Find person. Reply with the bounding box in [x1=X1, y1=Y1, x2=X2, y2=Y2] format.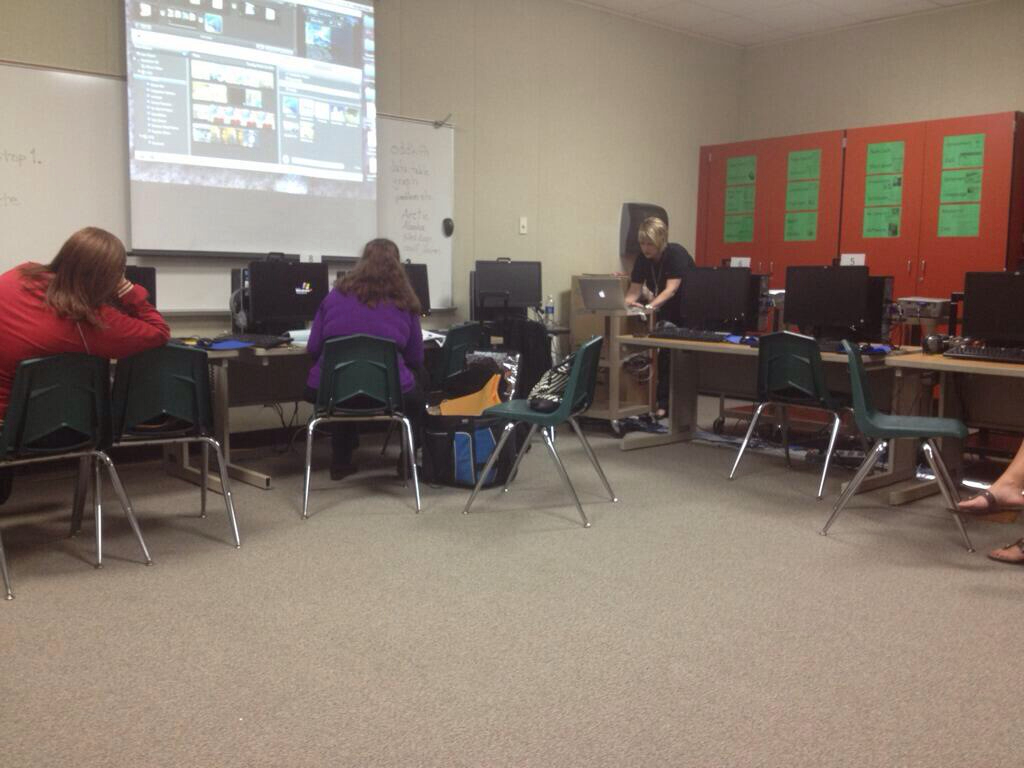
[x1=300, y1=235, x2=432, y2=482].
